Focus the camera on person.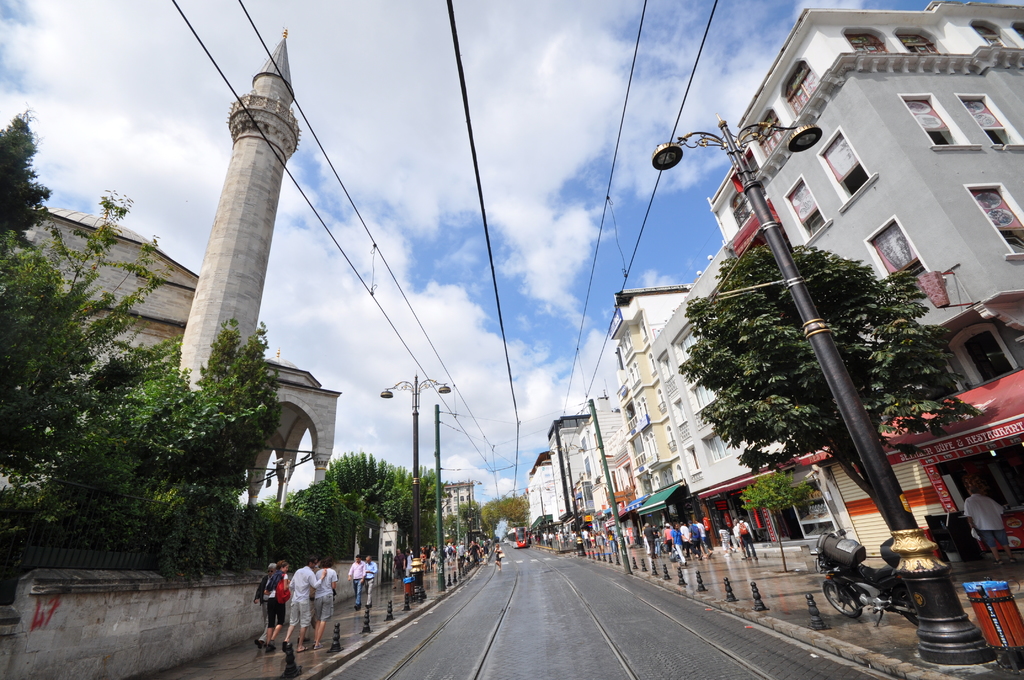
Focus region: (left=965, top=482, right=1007, bottom=565).
